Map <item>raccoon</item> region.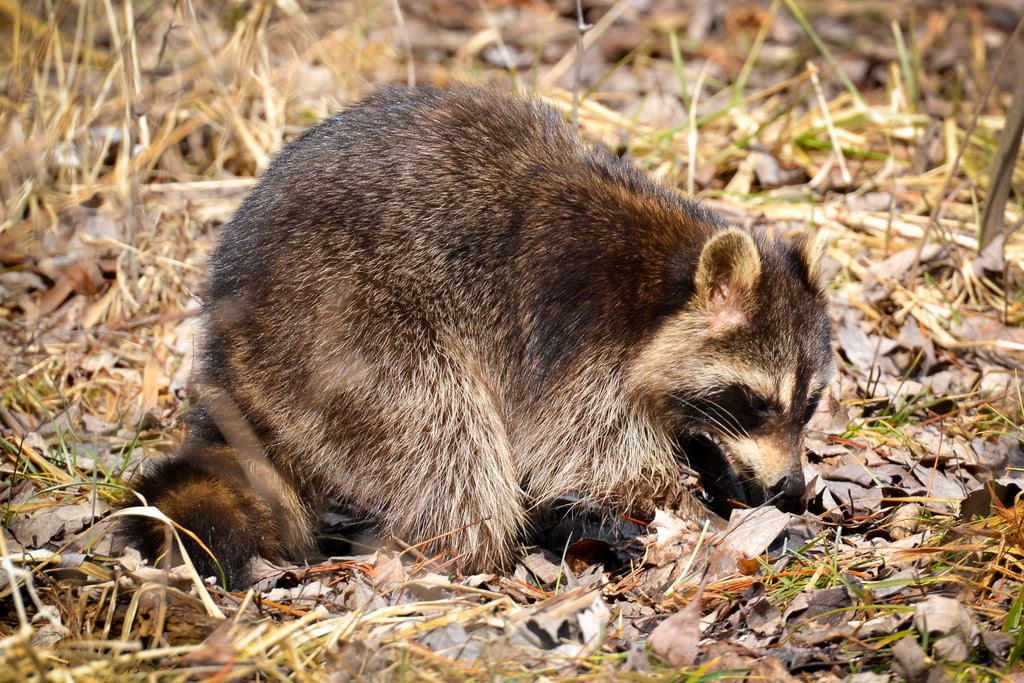
Mapped to 111 83 838 593.
